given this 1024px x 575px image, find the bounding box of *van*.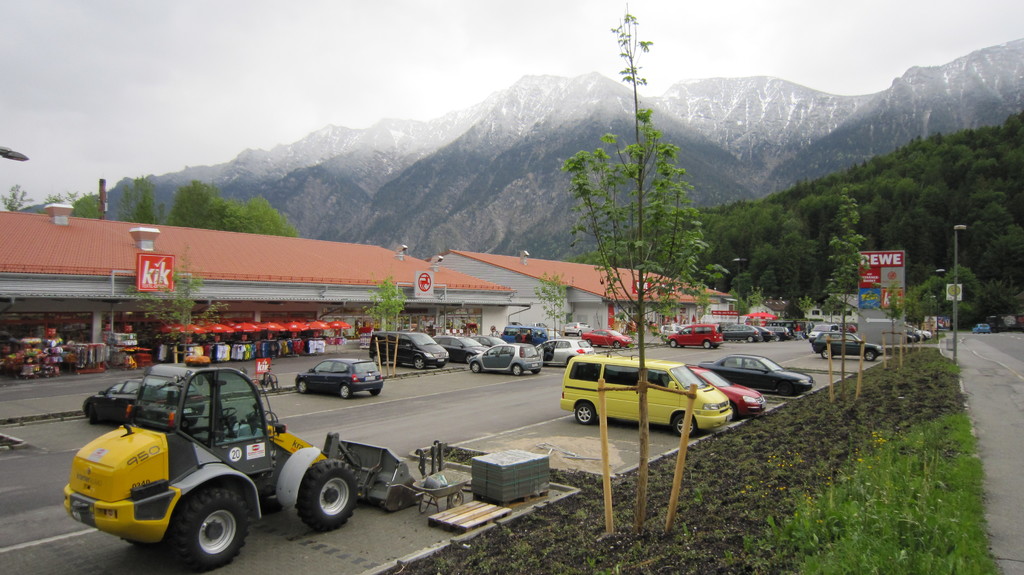
[left=367, top=327, right=449, bottom=370].
